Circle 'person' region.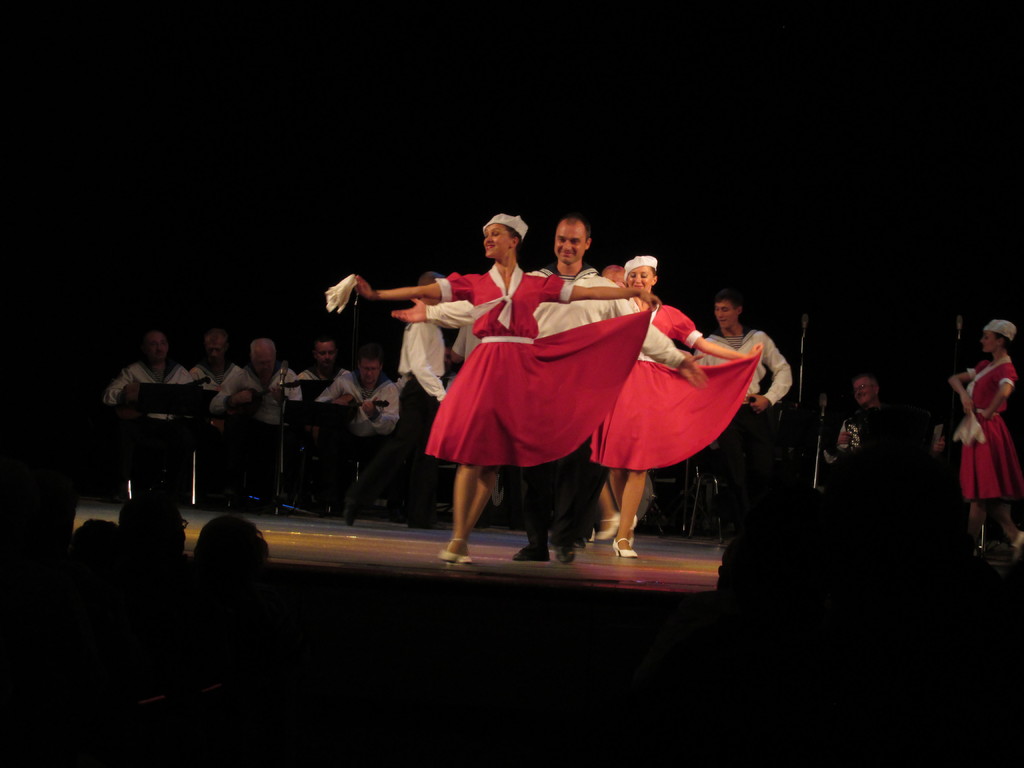
Region: [x1=838, y1=367, x2=892, y2=486].
